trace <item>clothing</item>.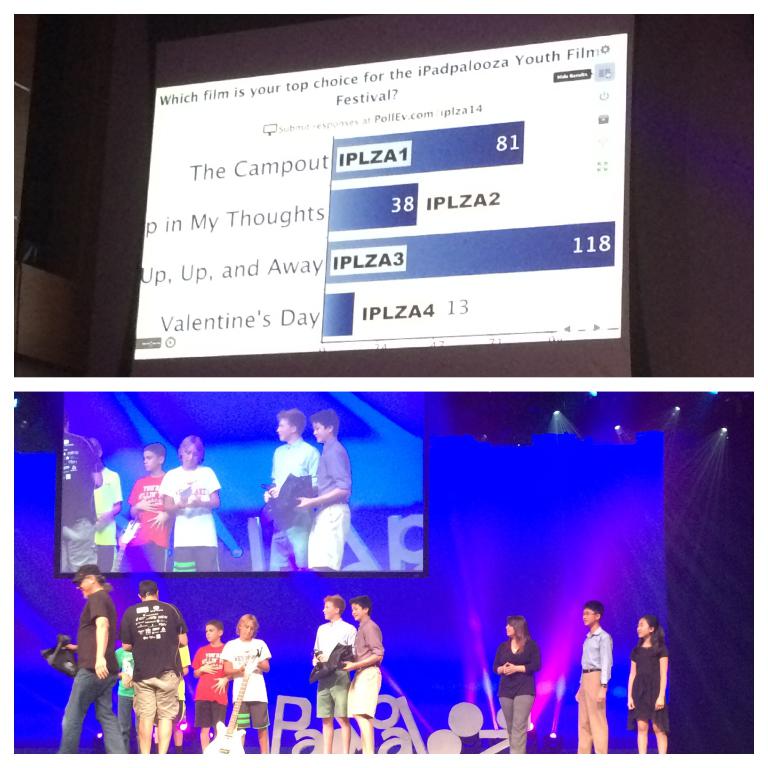
Traced to (126,599,179,665).
